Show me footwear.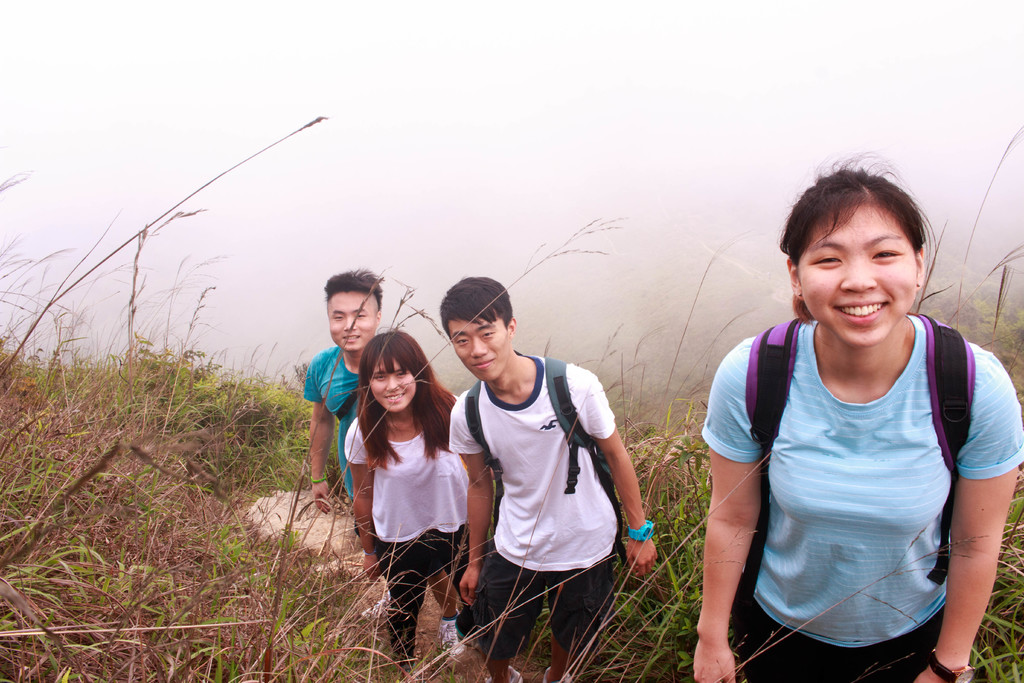
footwear is here: [443,619,467,661].
